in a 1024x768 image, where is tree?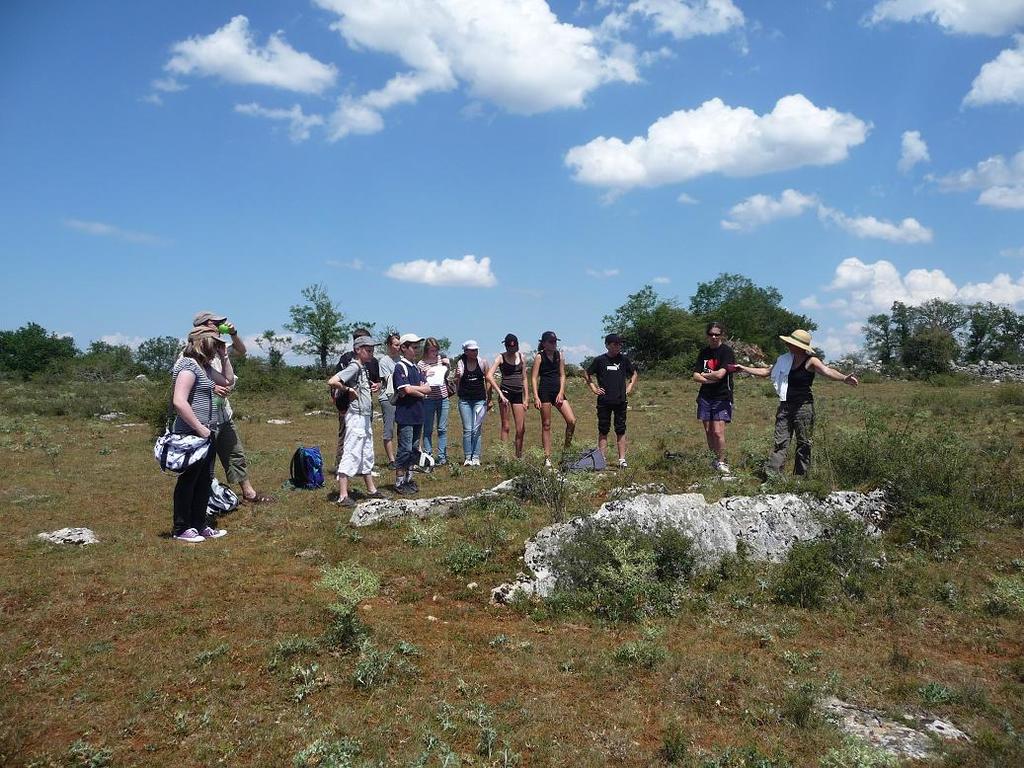
0, 314, 83, 373.
